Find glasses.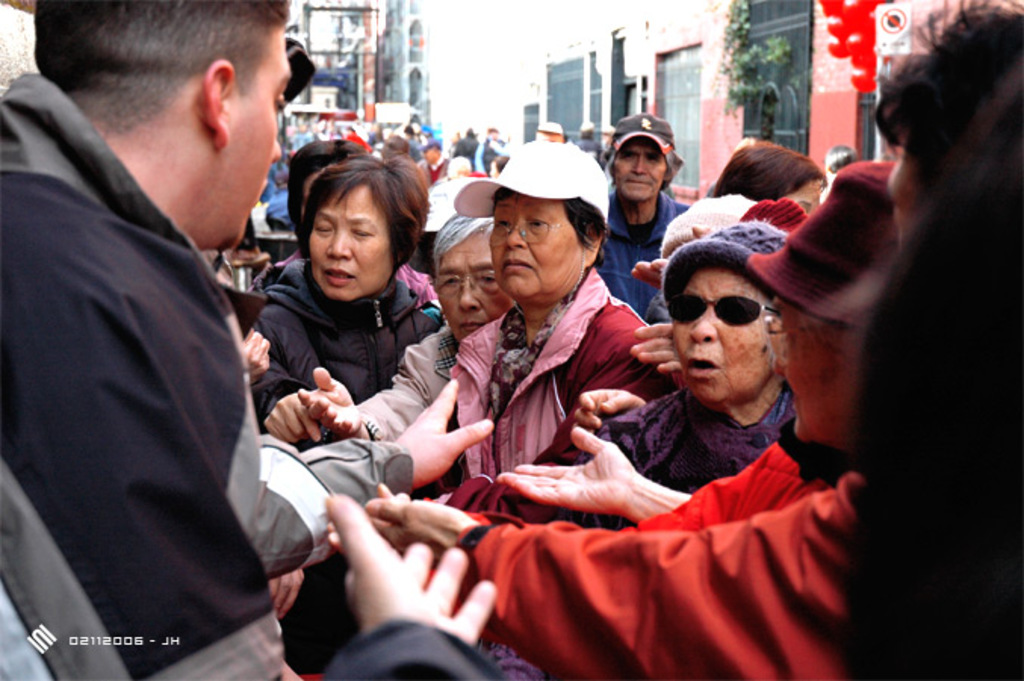
428,275,499,295.
